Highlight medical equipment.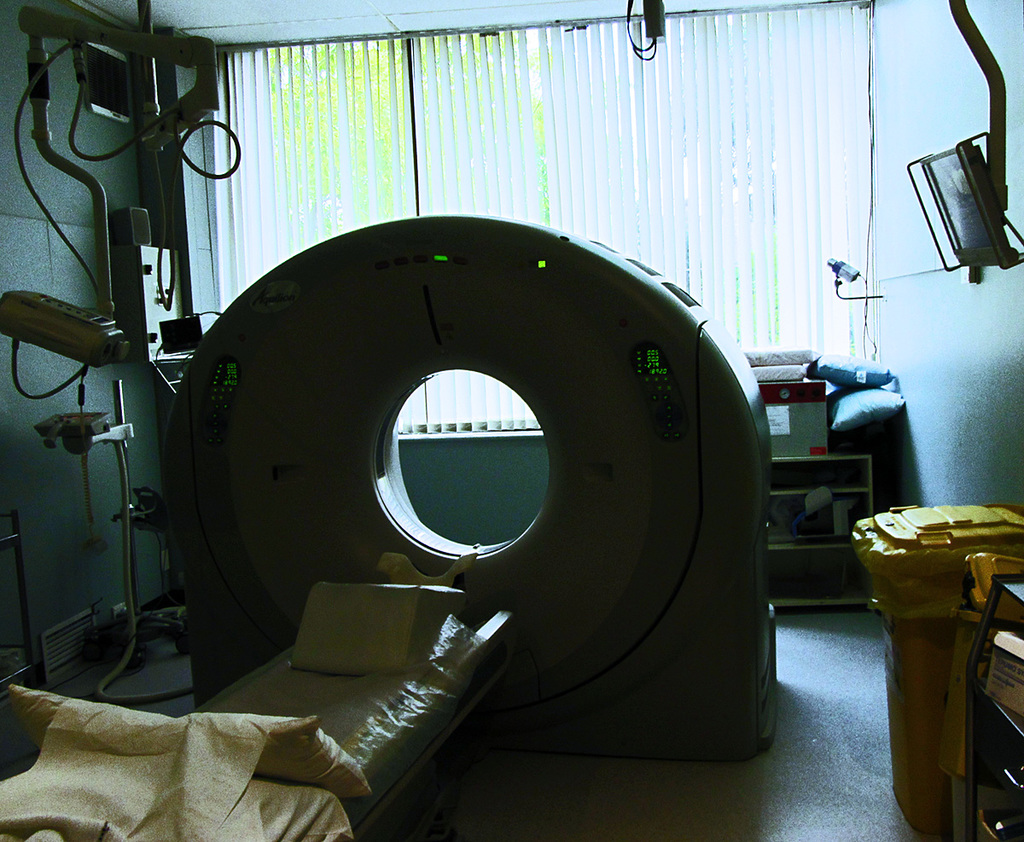
Highlighted region: (848, 502, 1023, 841).
